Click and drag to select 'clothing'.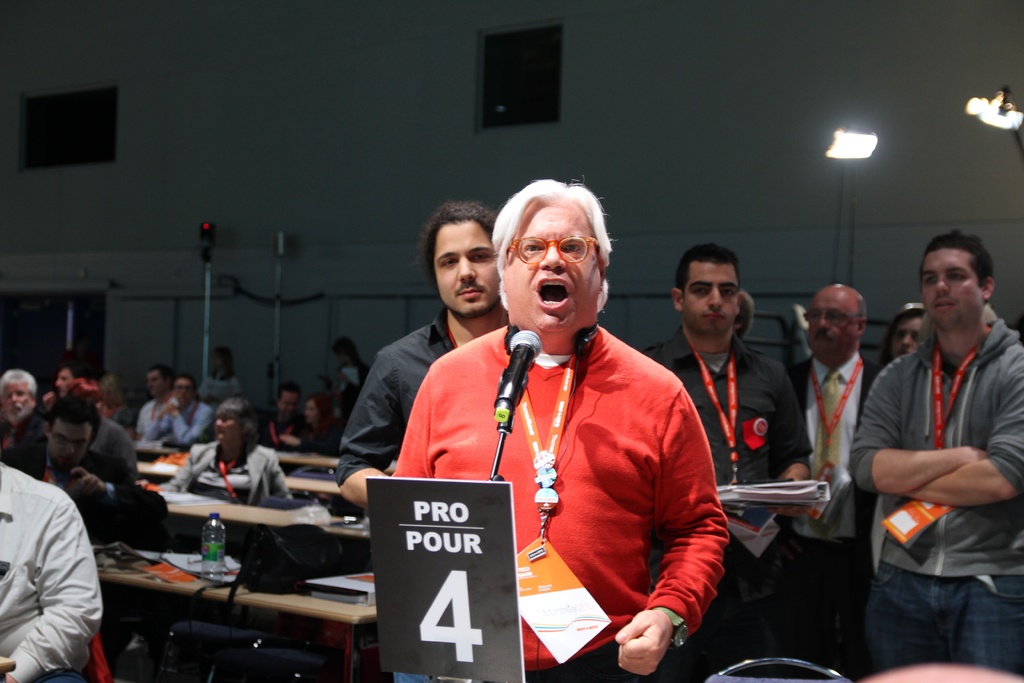
Selection: left=335, top=307, right=458, bottom=486.
